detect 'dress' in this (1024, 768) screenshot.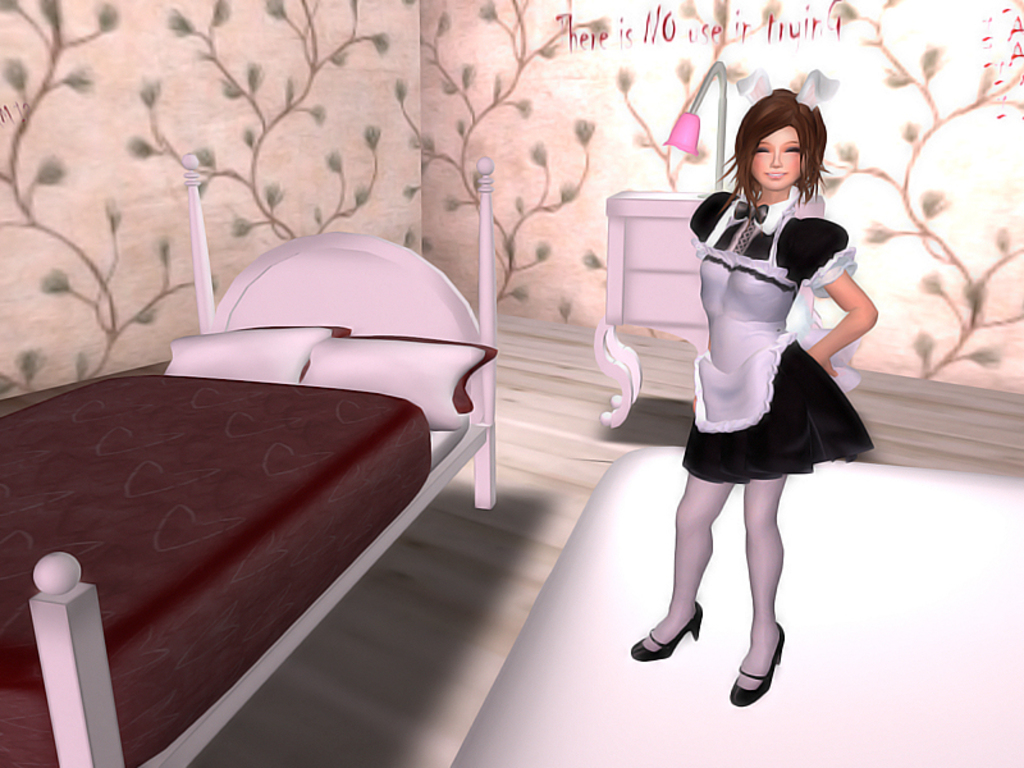
Detection: 684, 191, 869, 488.
